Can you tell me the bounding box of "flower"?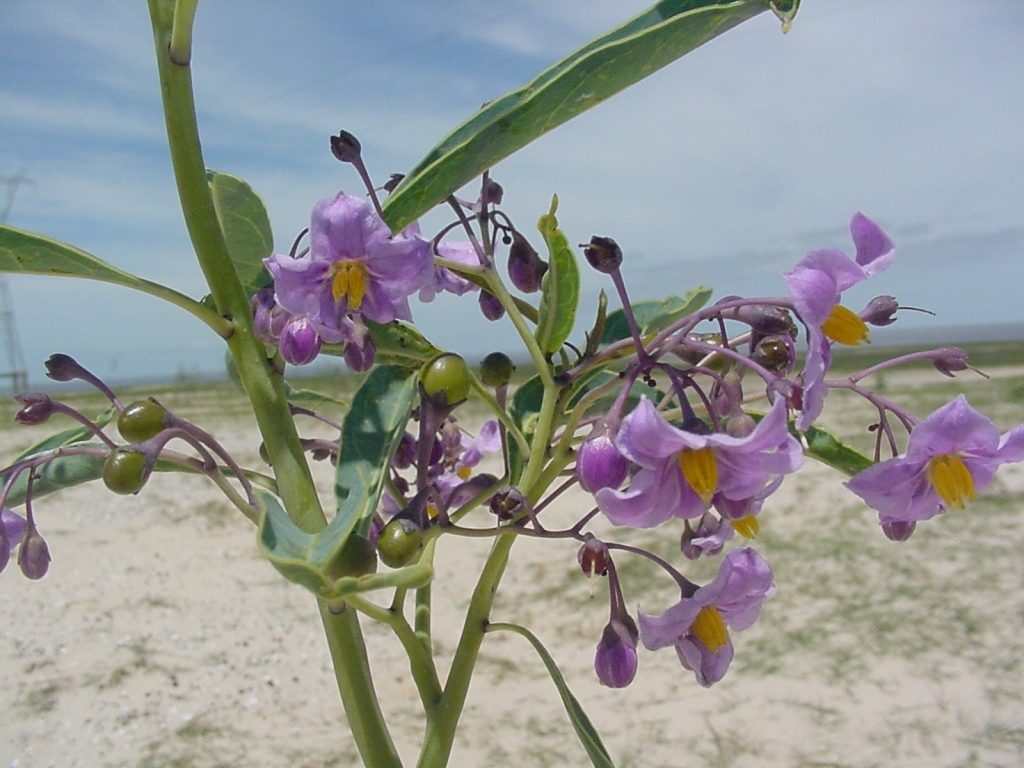
454,418,514,473.
